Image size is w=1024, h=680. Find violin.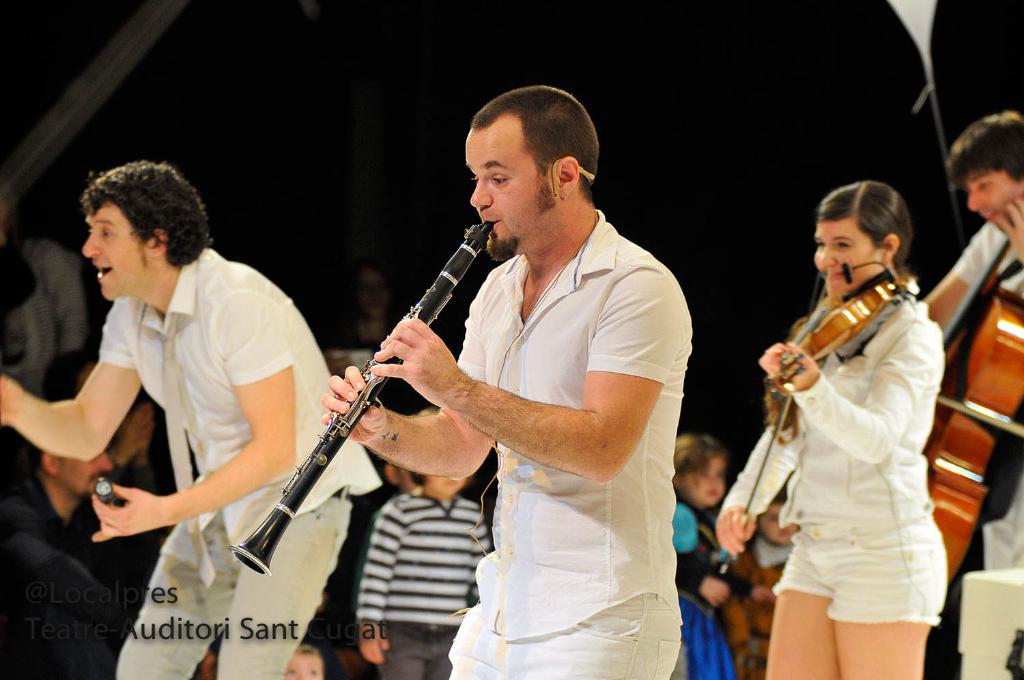
[760,230,939,583].
